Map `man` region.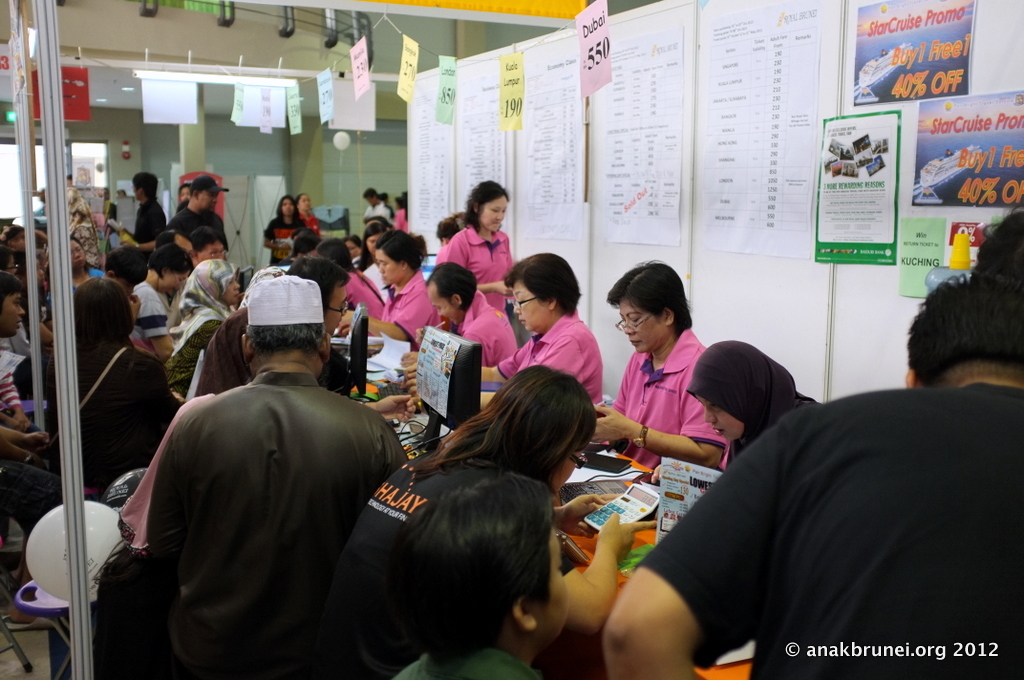
Mapped to locate(0, 270, 103, 571).
